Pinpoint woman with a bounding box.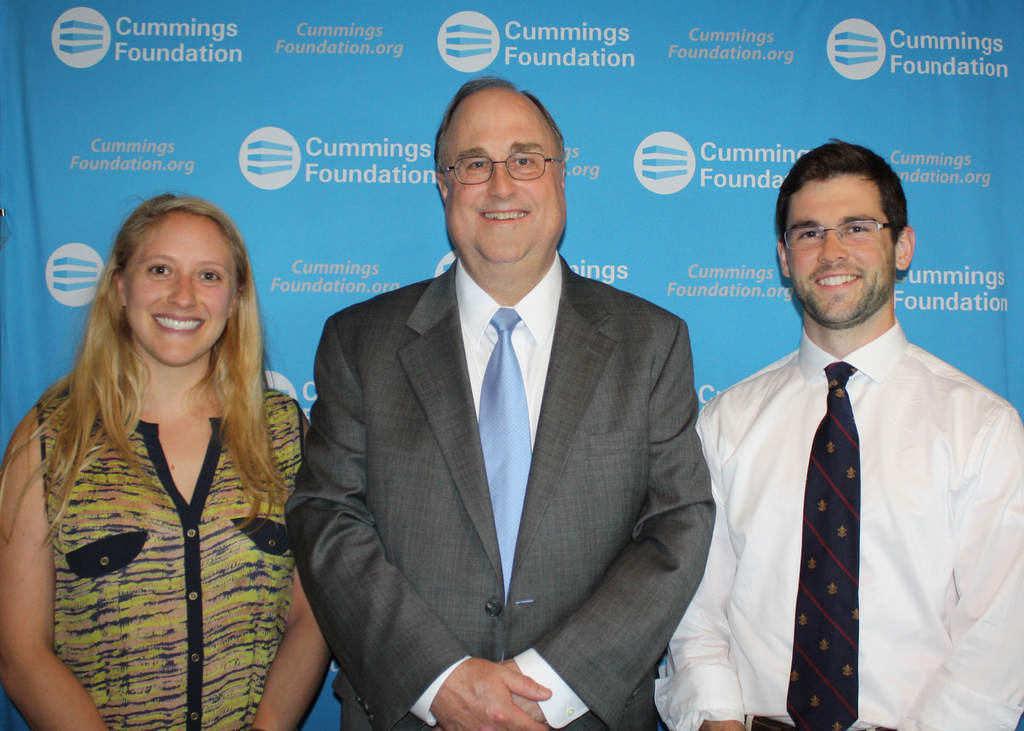
locate(0, 189, 324, 730).
